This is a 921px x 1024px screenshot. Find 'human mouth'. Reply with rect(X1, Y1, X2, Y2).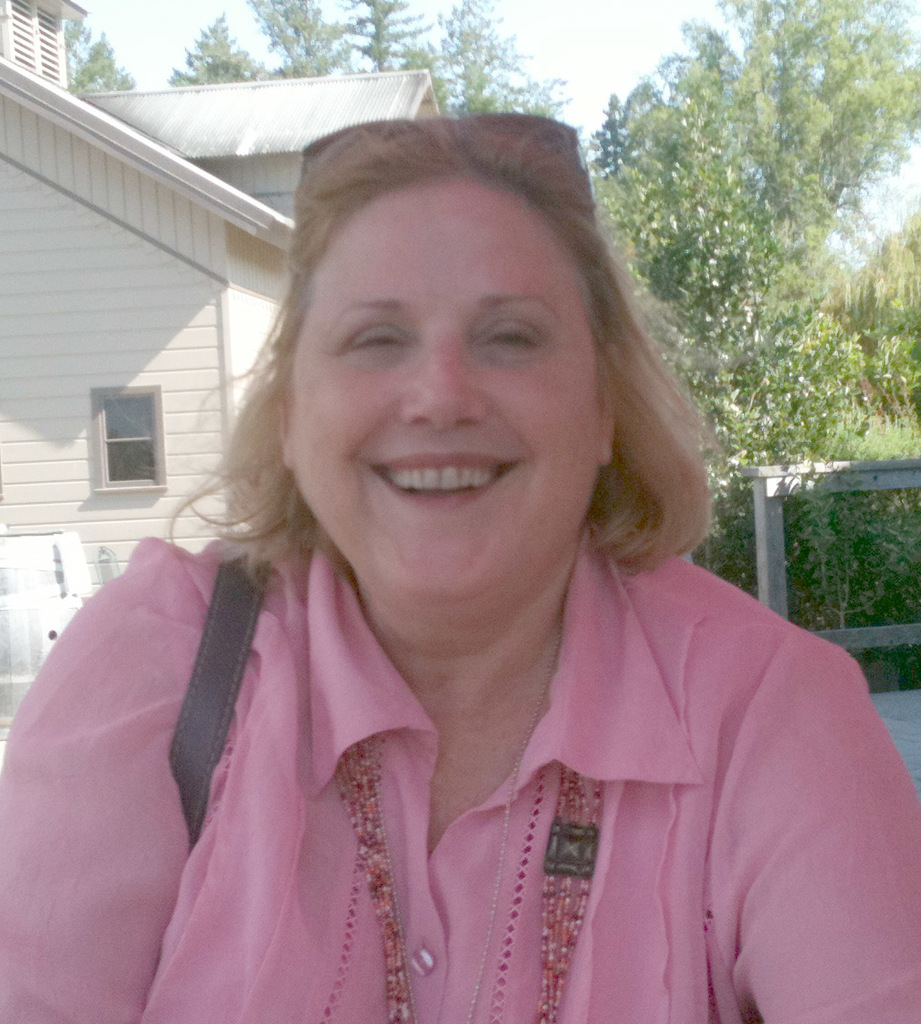
rect(371, 450, 516, 509).
